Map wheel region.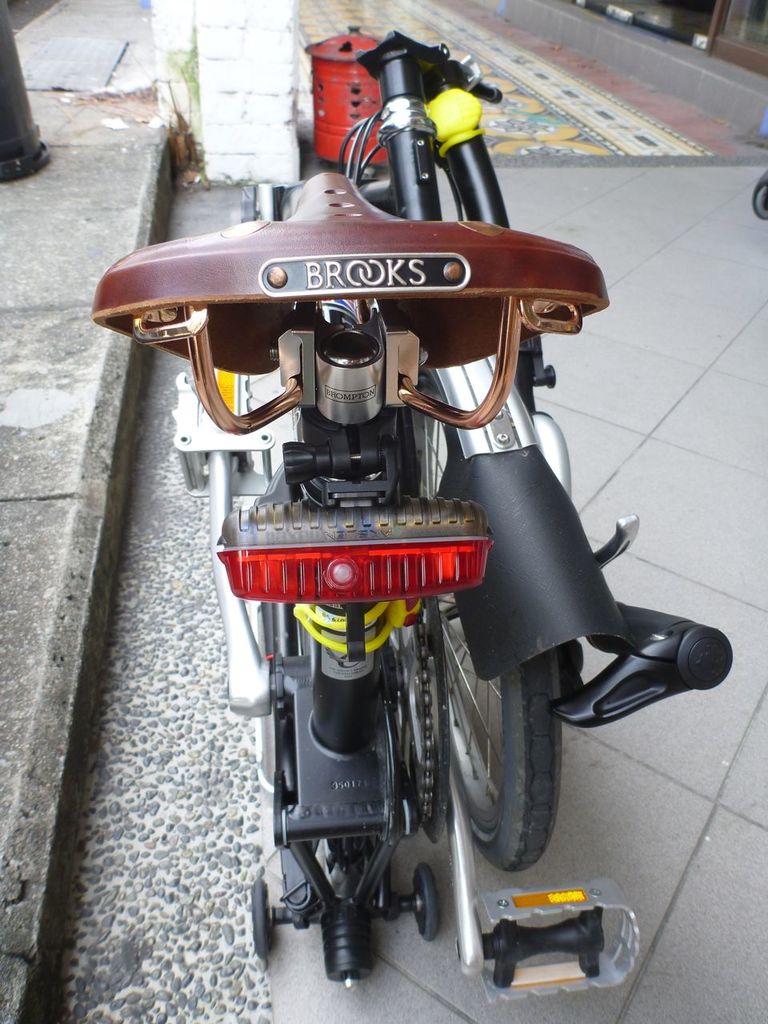
Mapped to <region>411, 862, 443, 944</region>.
